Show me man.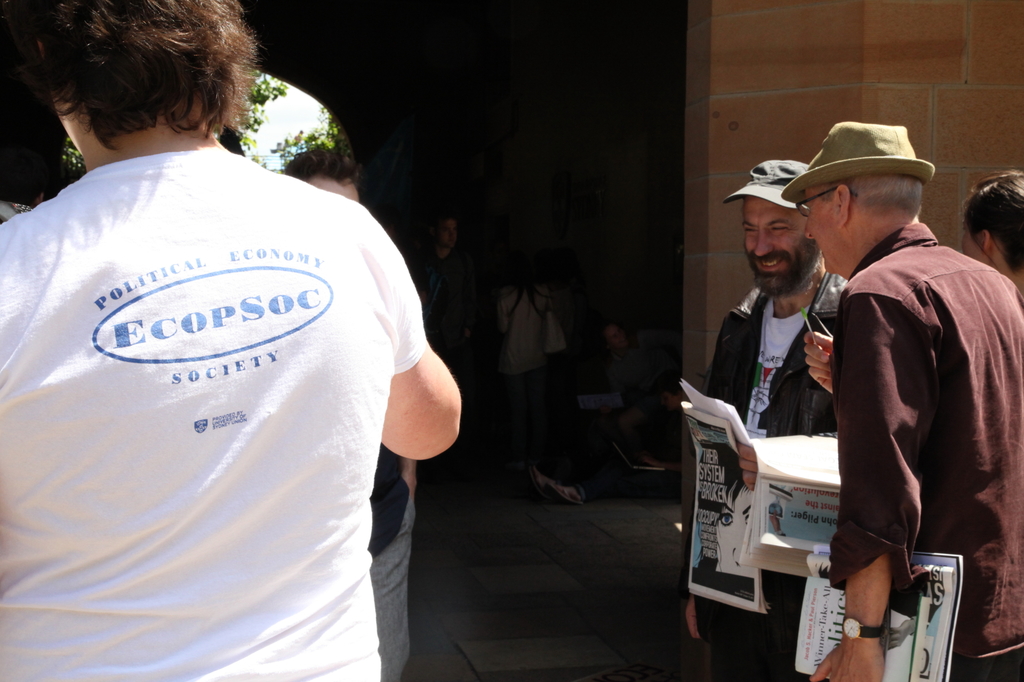
man is here: 687 154 845 681.
